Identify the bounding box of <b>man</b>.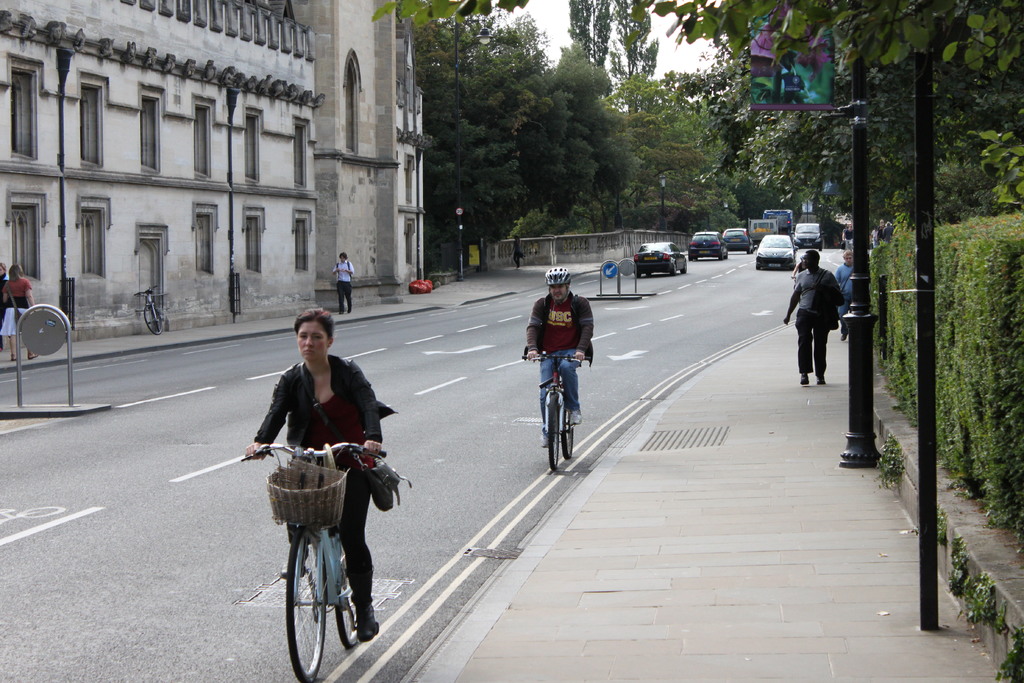
x1=235, y1=324, x2=397, y2=625.
